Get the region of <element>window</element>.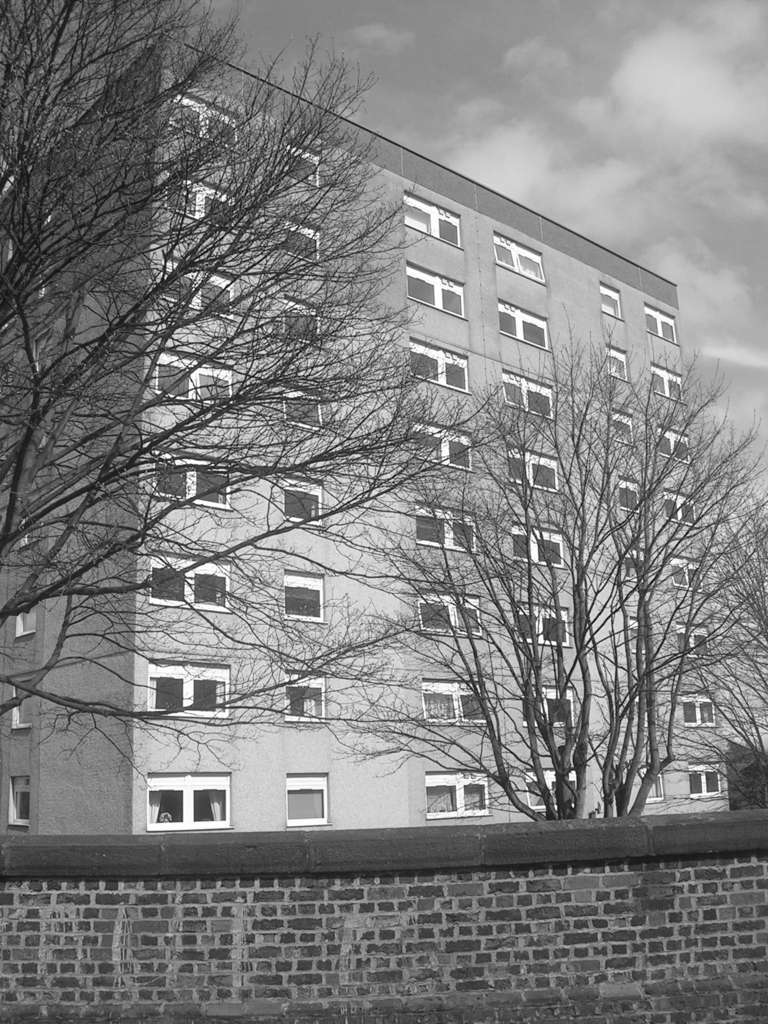
{"left": 284, "top": 669, "right": 326, "bottom": 725}.
